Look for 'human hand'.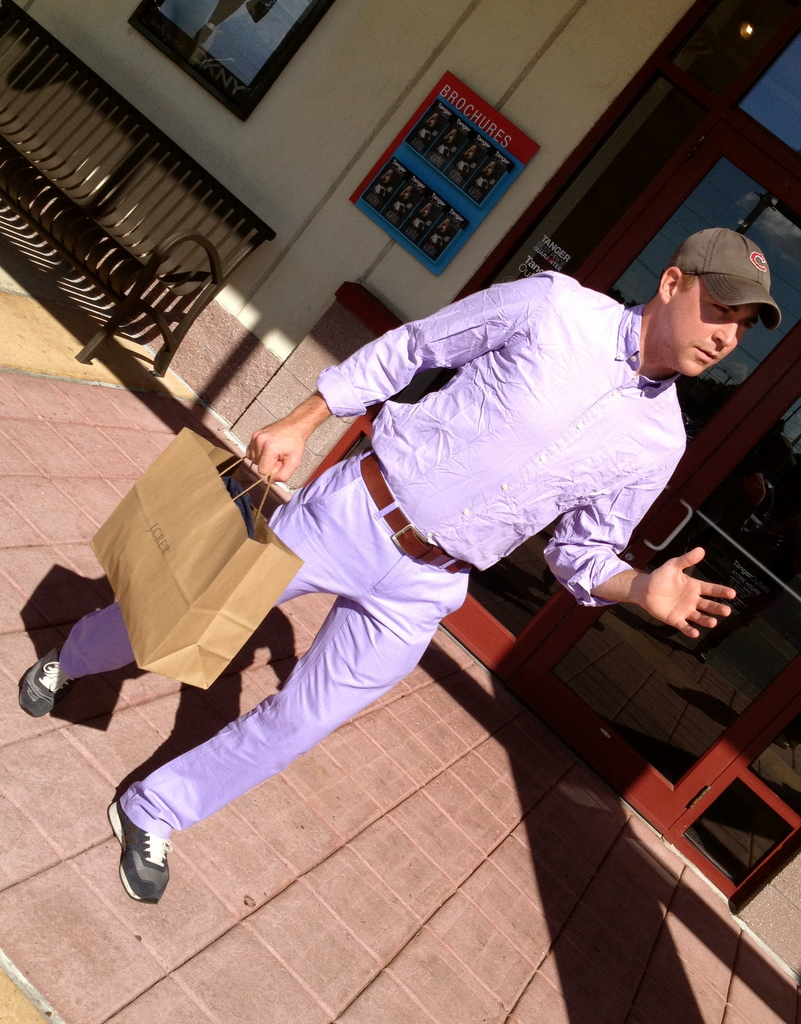
Found: 246:414:307:485.
